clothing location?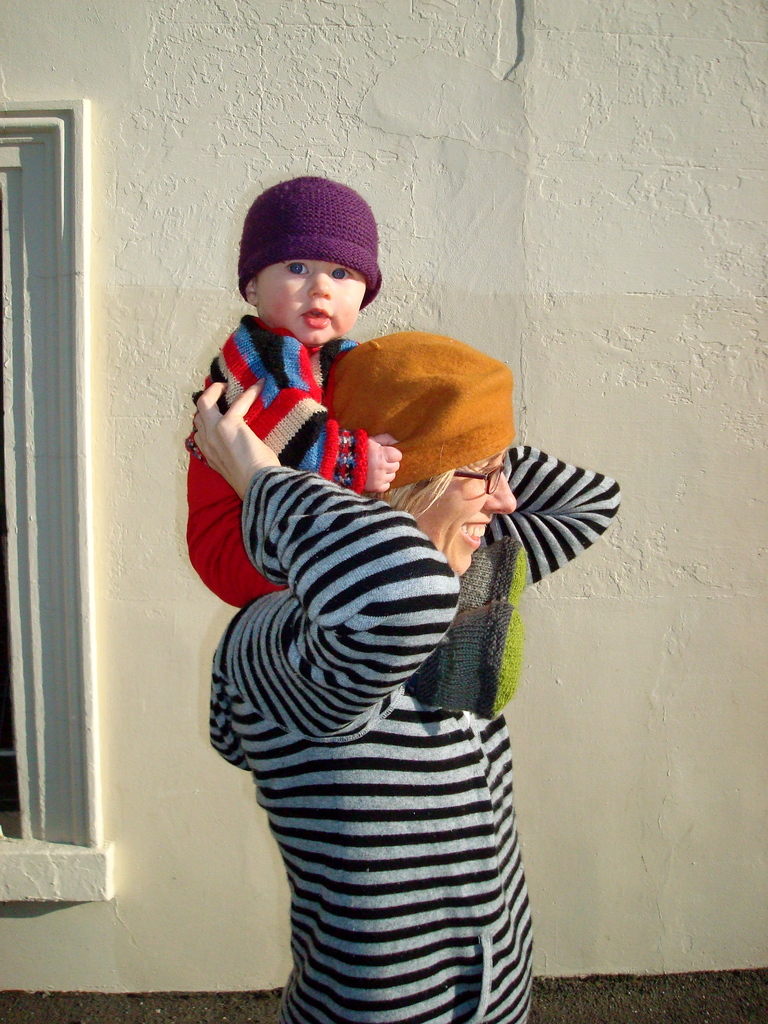
(186, 312, 368, 605)
